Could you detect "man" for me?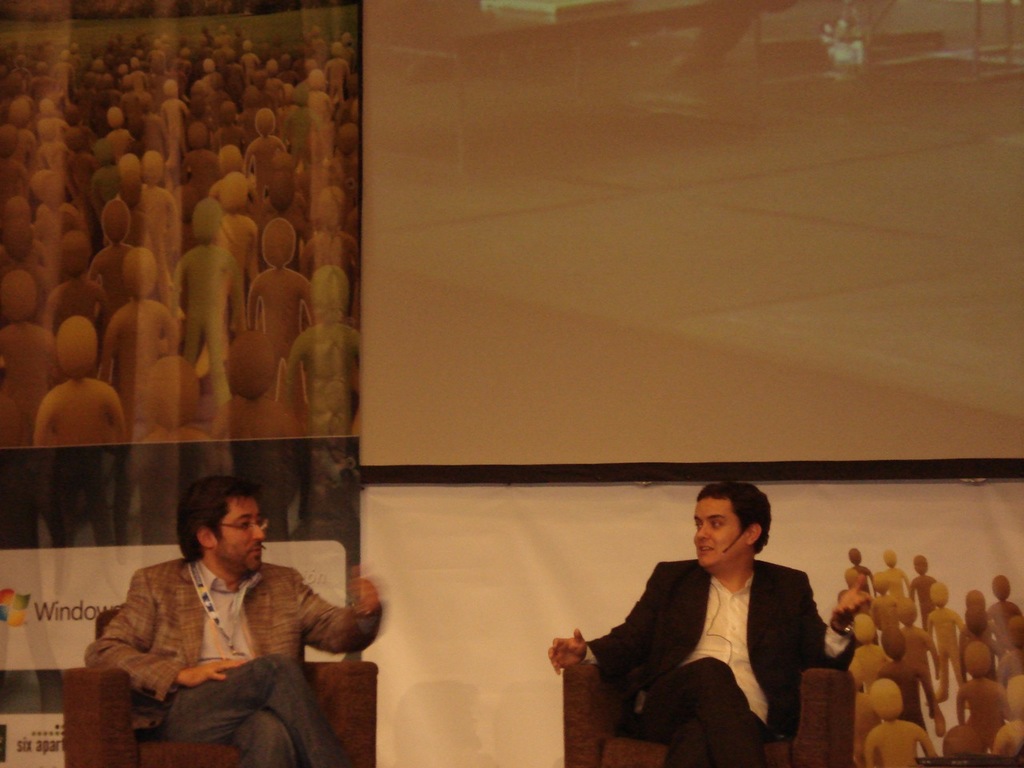
Detection result: box=[82, 477, 385, 767].
